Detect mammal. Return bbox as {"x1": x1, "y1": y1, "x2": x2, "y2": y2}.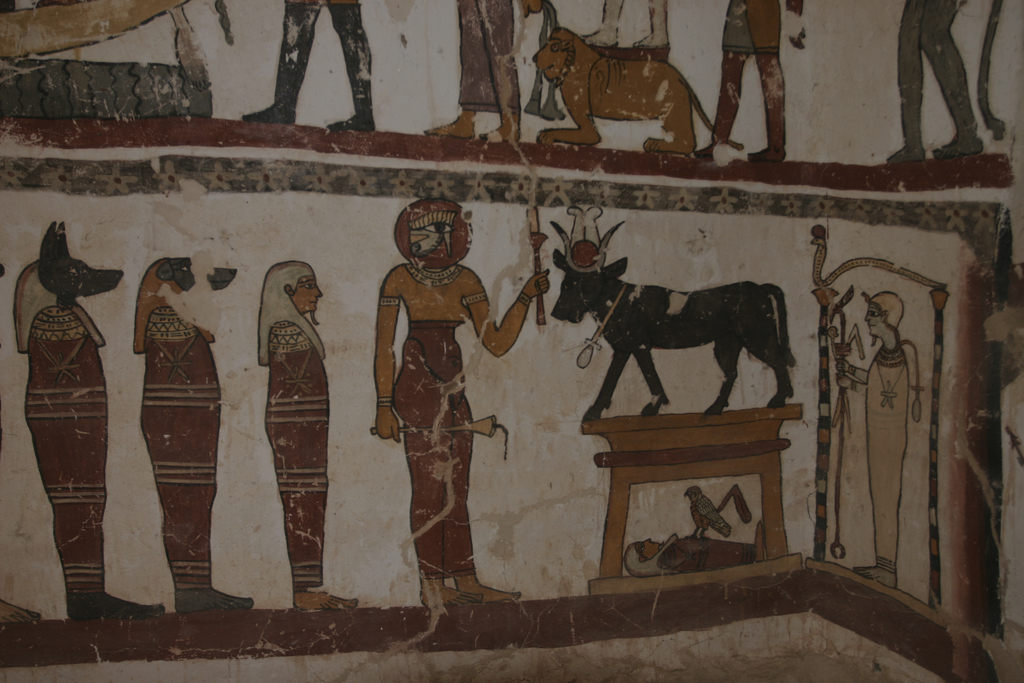
{"x1": 836, "y1": 289, "x2": 924, "y2": 584}.
